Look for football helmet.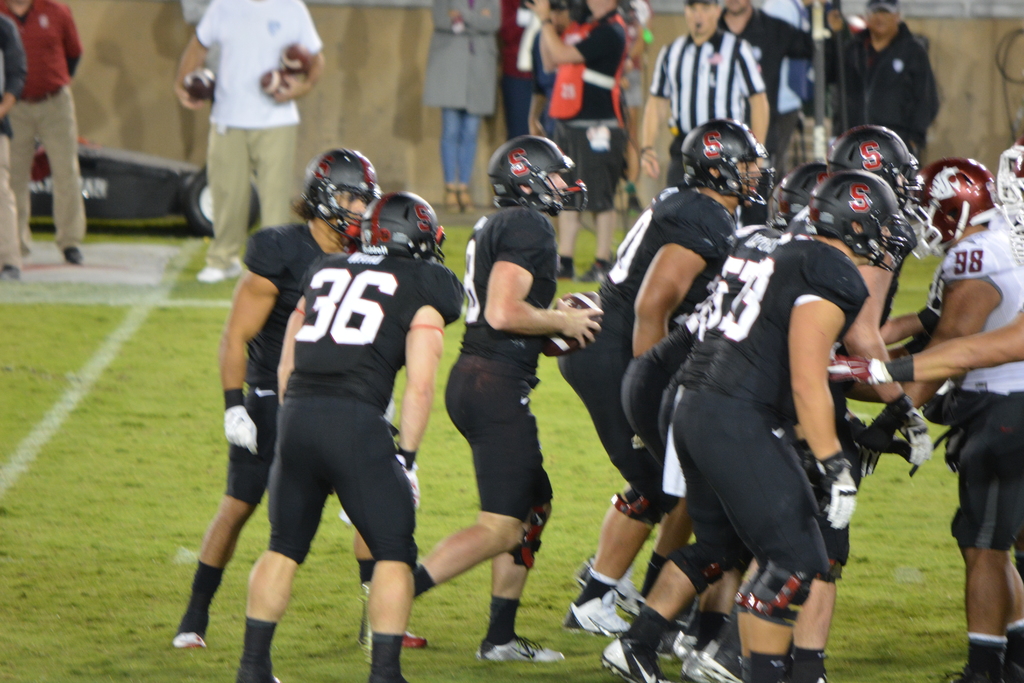
Found: bbox(365, 188, 453, 264).
